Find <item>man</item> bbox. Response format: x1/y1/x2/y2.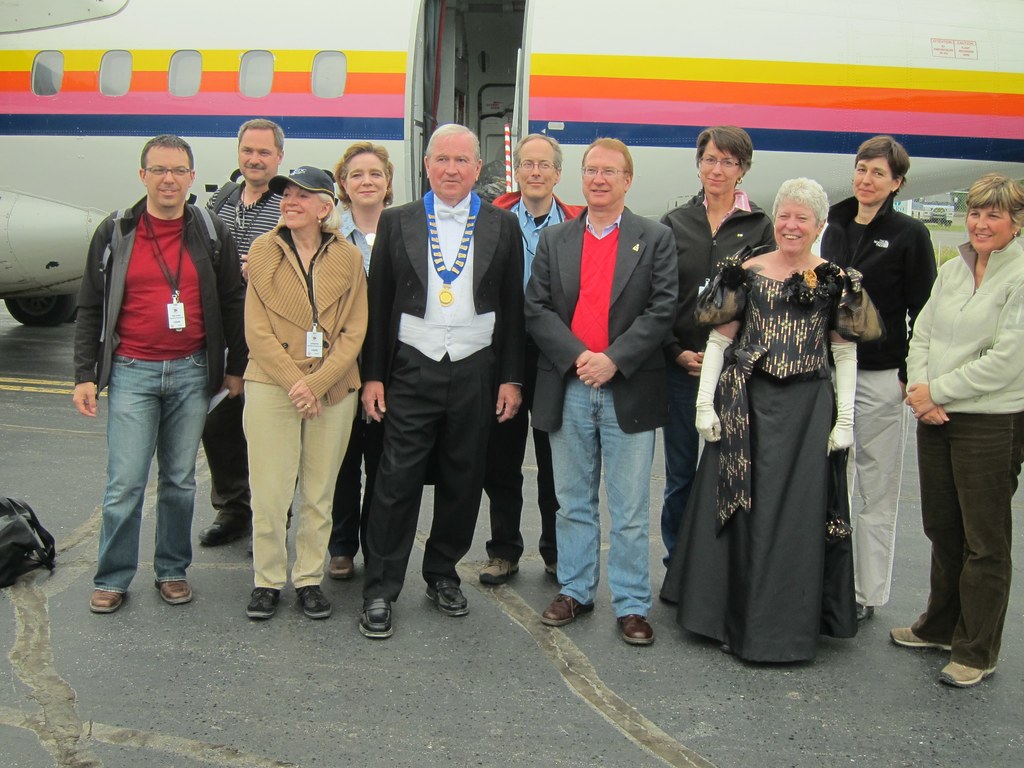
215/113/296/545.
